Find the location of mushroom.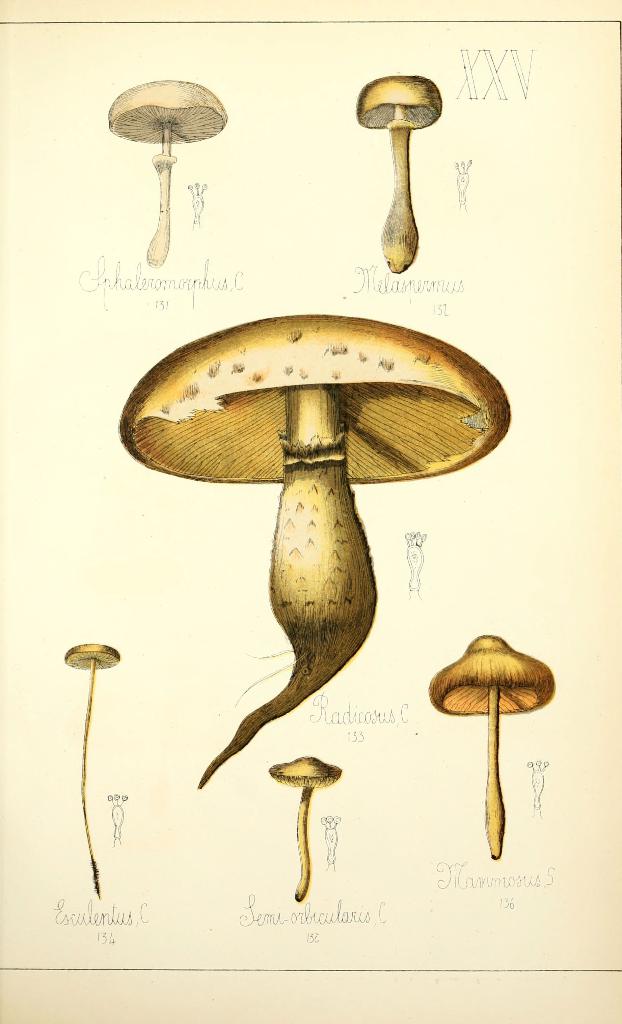
Location: region(118, 288, 511, 829).
